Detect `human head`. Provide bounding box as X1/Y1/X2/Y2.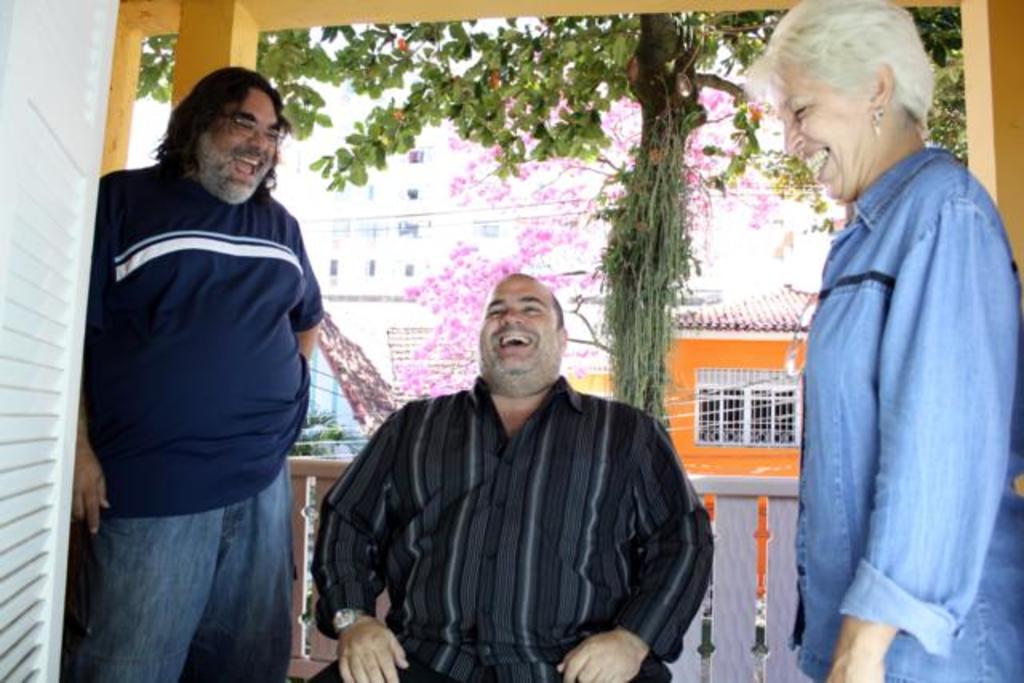
158/66/294/213.
